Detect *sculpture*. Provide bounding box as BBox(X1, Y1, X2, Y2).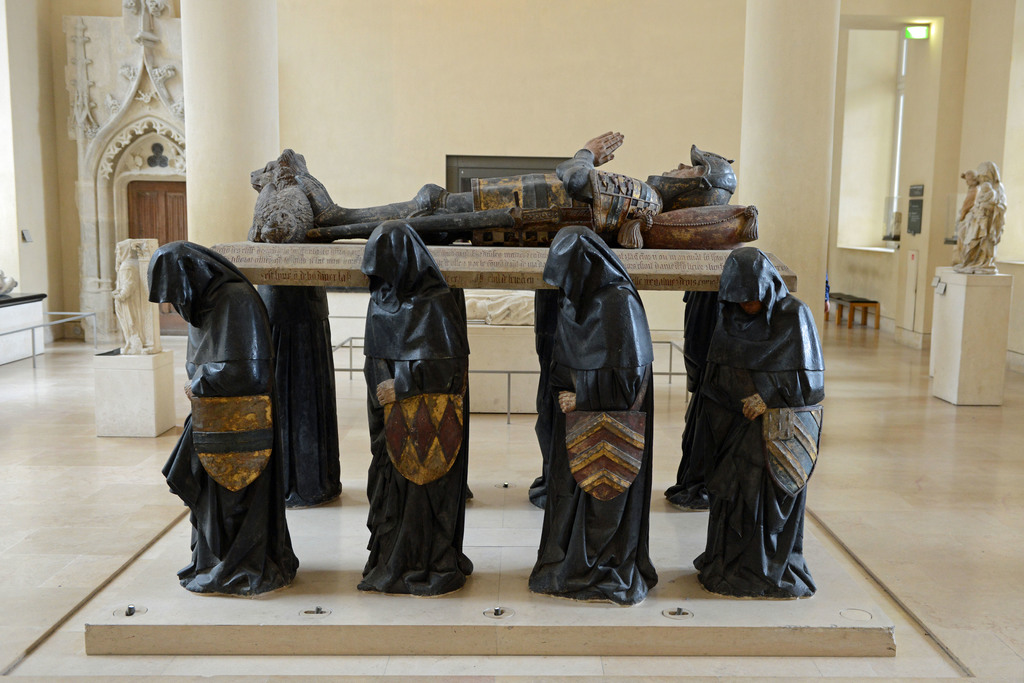
BBox(691, 242, 824, 600).
